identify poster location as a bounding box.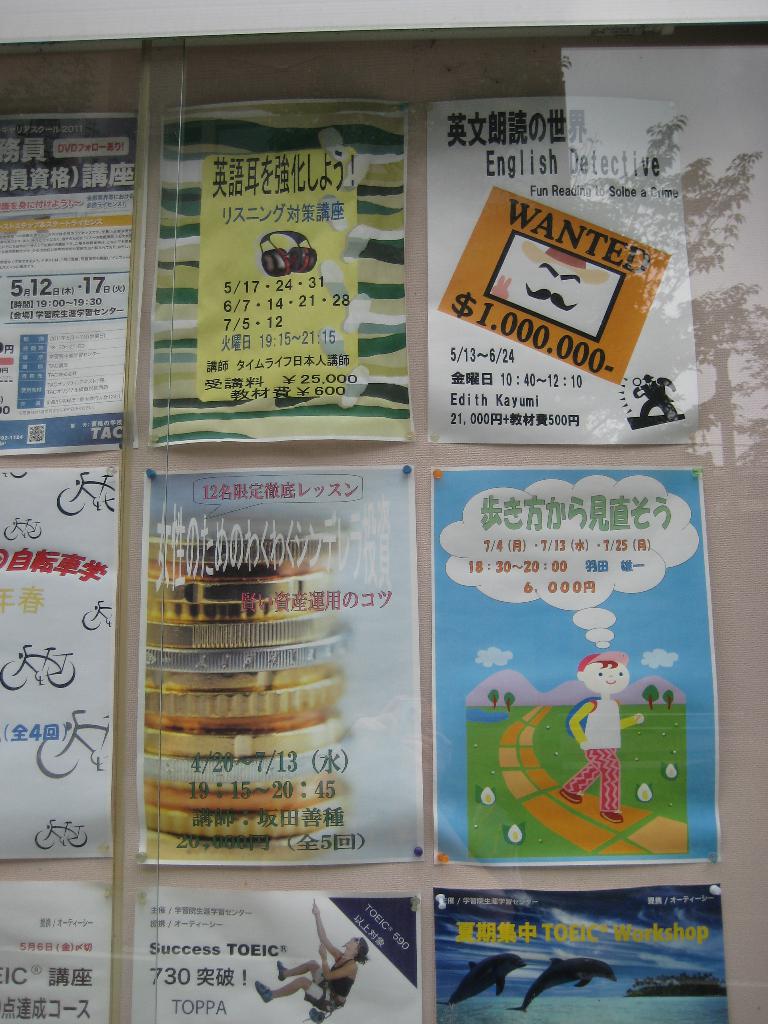
432 883 728 1020.
